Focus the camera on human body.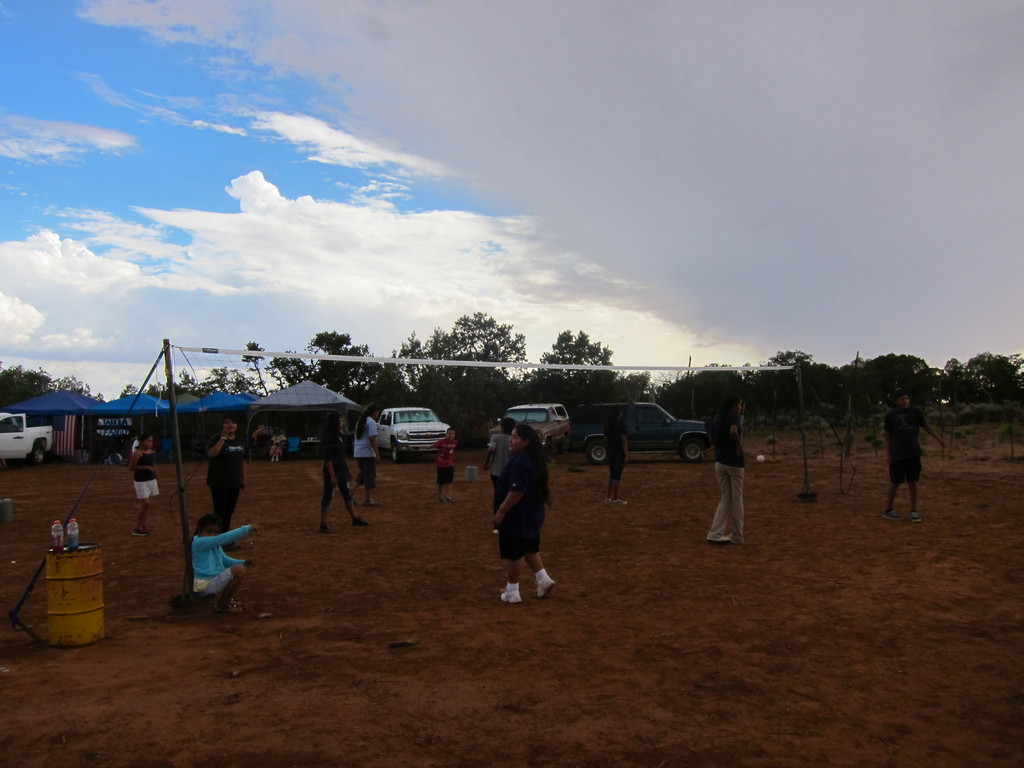
Focus region: [130, 451, 161, 532].
